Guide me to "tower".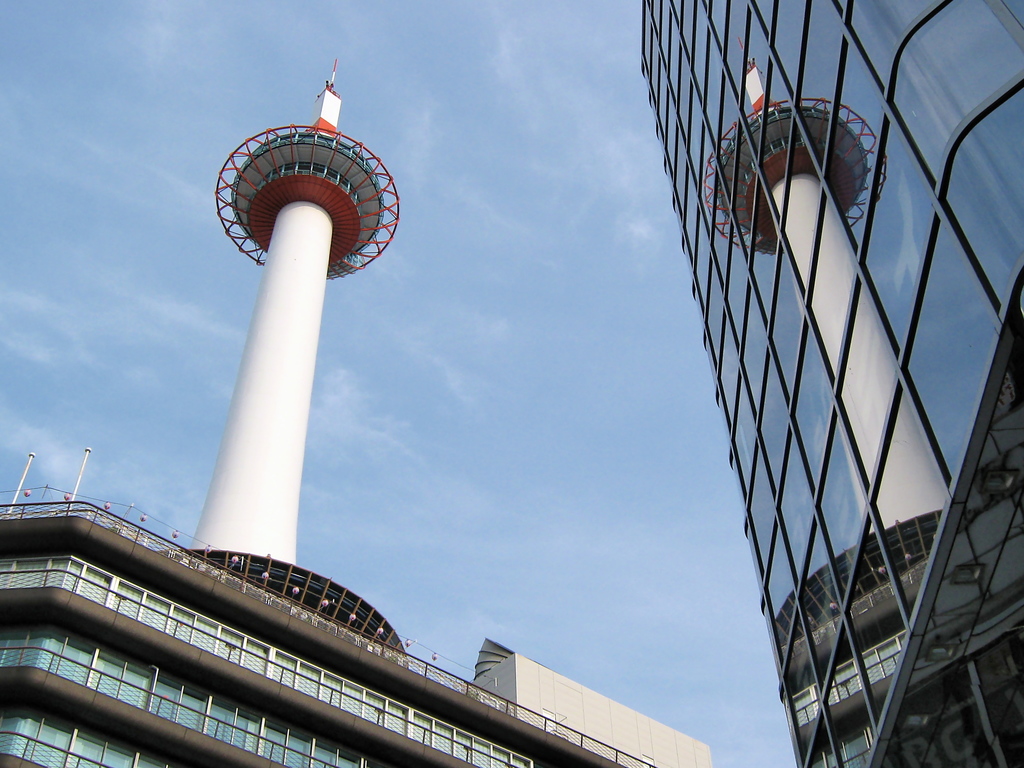
Guidance: [187, 61, 400, 569].
